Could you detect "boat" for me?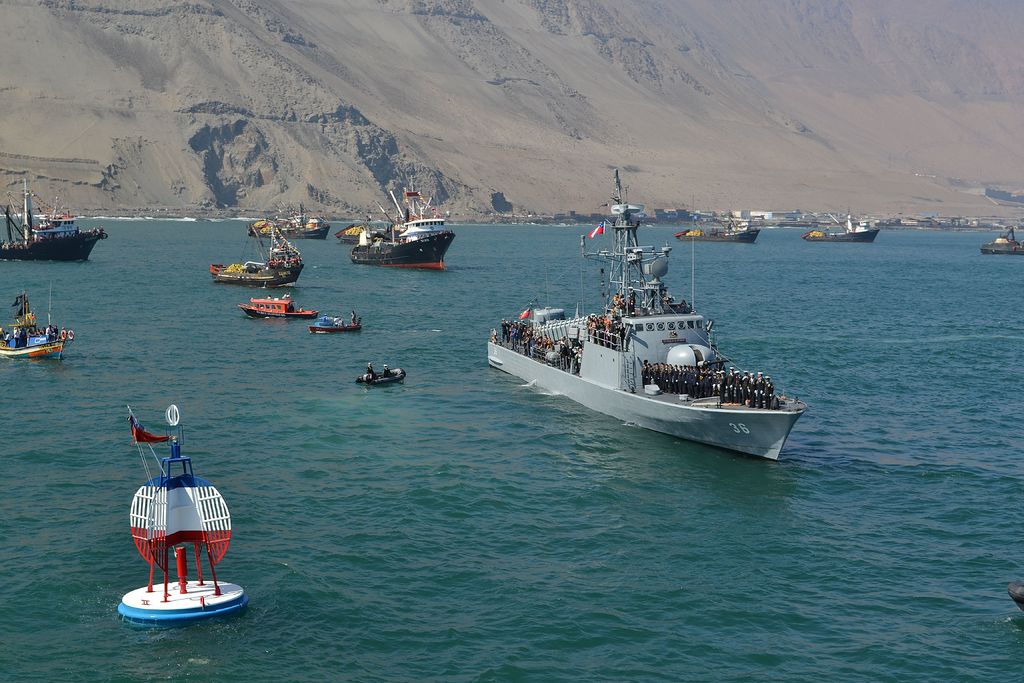
Detection result: 0, 178, 105, 263.
